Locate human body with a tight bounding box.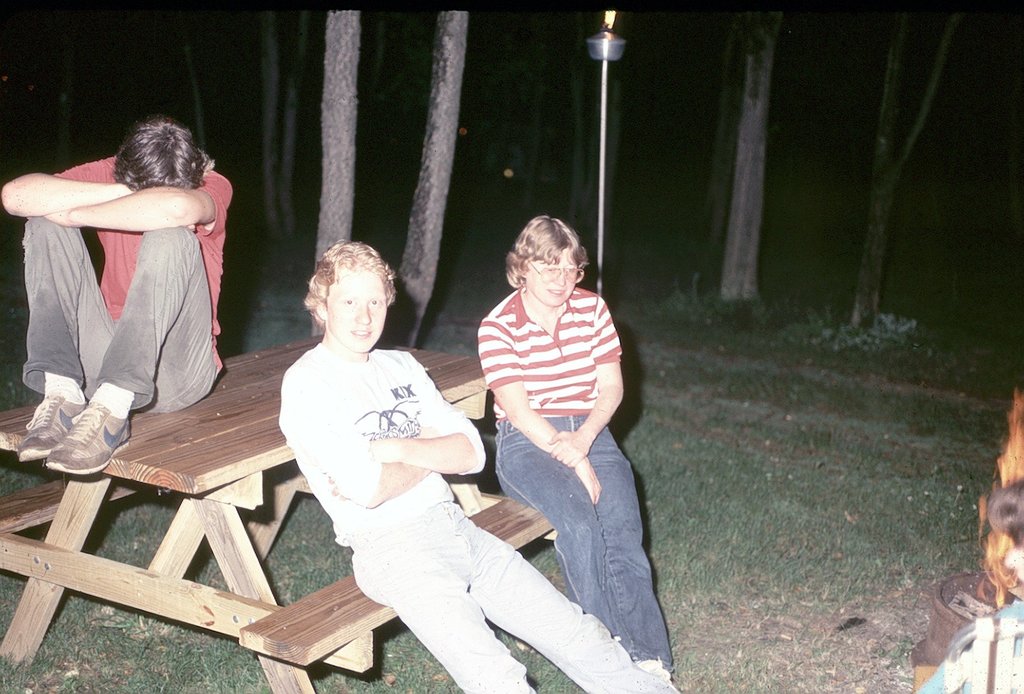
271/237/673/693.
